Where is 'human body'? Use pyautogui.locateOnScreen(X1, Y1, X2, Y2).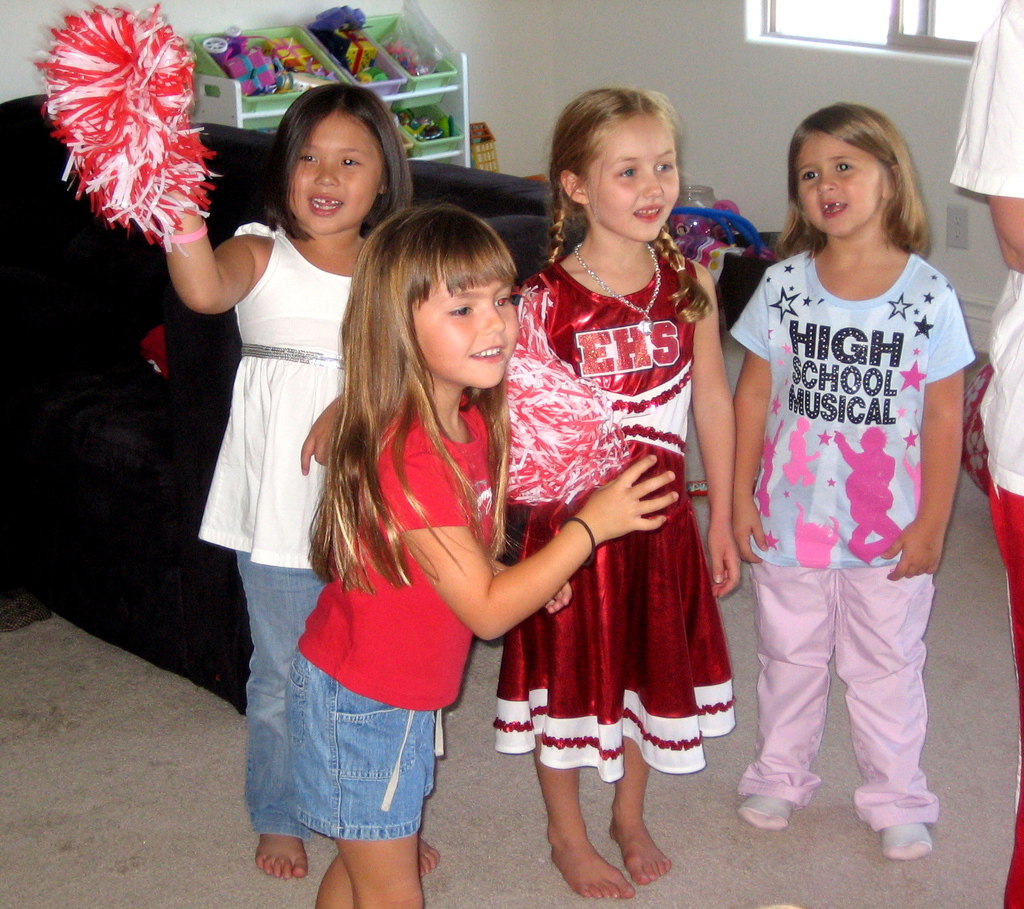
pyautogui.locateOnScreen(497, 90, 734, 901).
